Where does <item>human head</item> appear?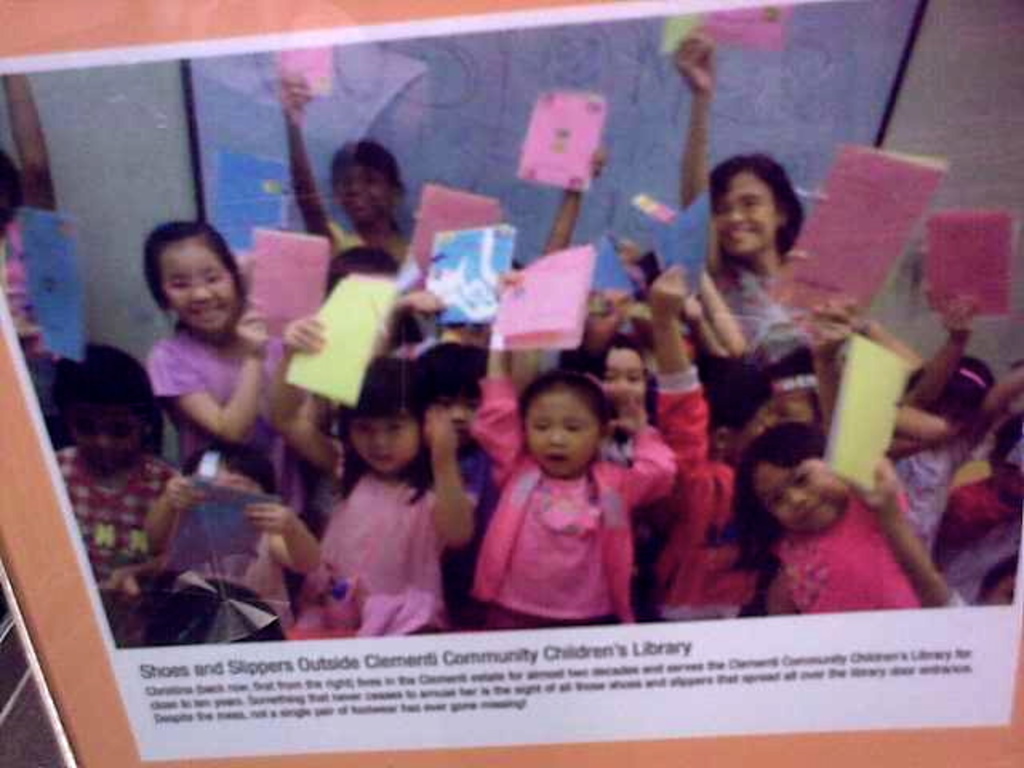
Appears at [x1=568, y1=334, x2=653, y2=418].
